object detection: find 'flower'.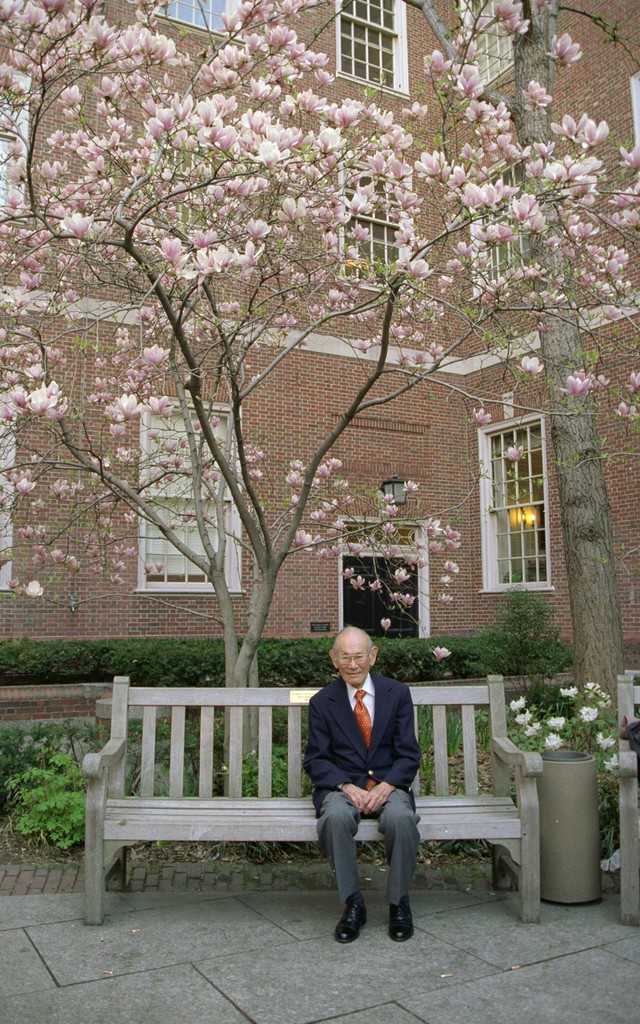
pyautogui.locateOnScreen(600, 691, 612, 709).
